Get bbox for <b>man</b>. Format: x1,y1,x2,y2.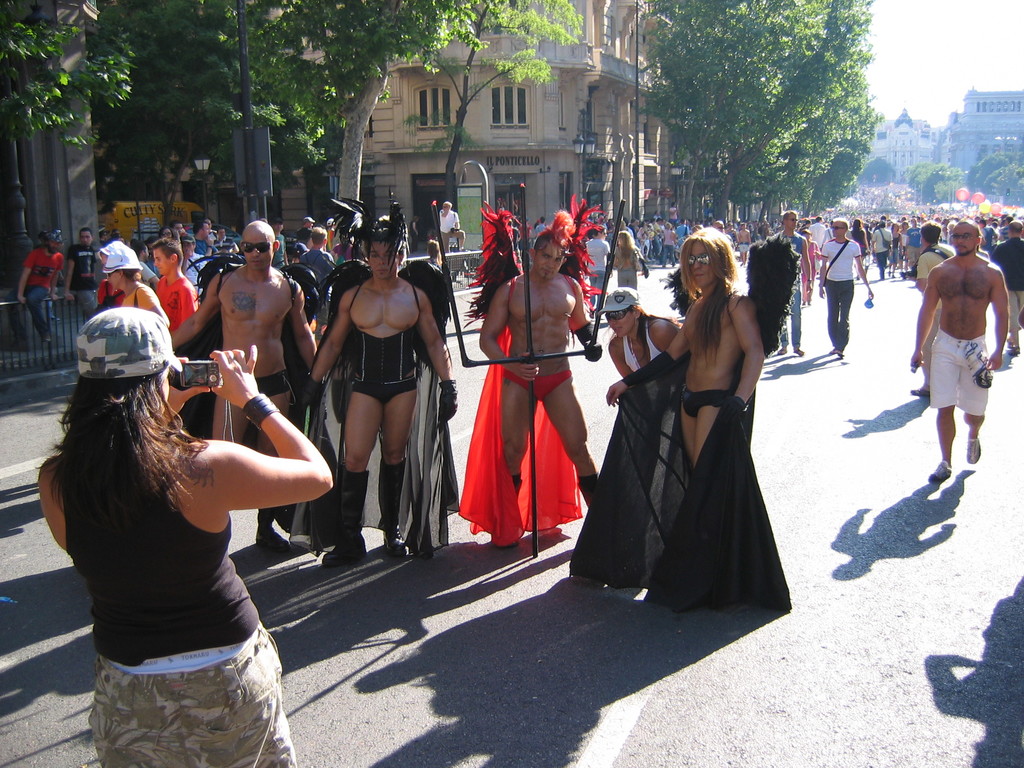
152,233,200,331.
